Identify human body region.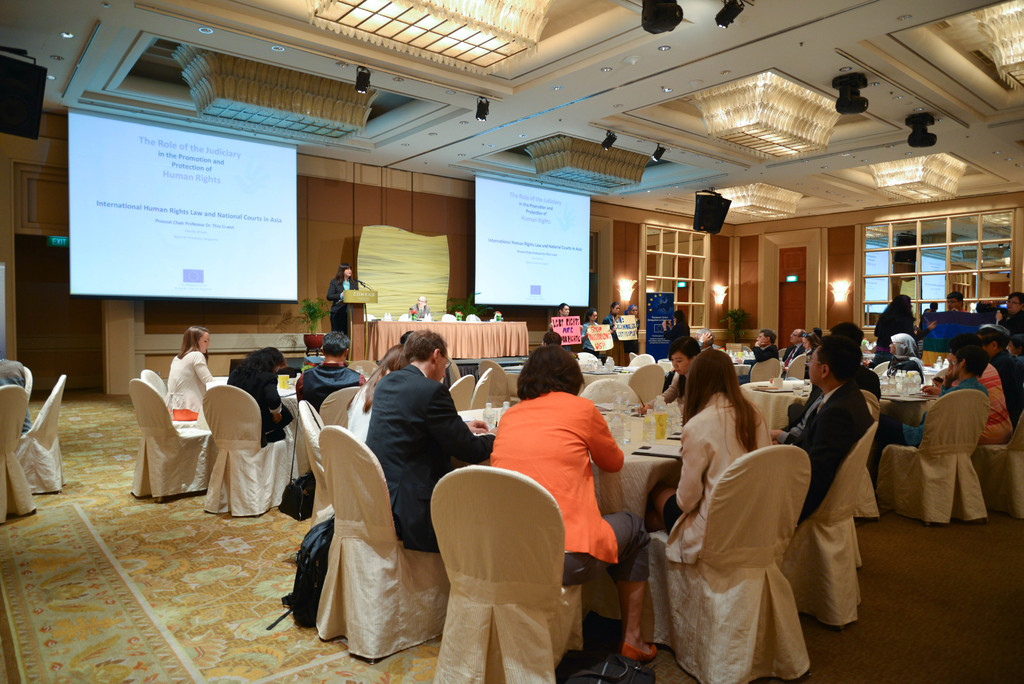
Region: (x1=405, y1=305, x2=430, y2=322).
